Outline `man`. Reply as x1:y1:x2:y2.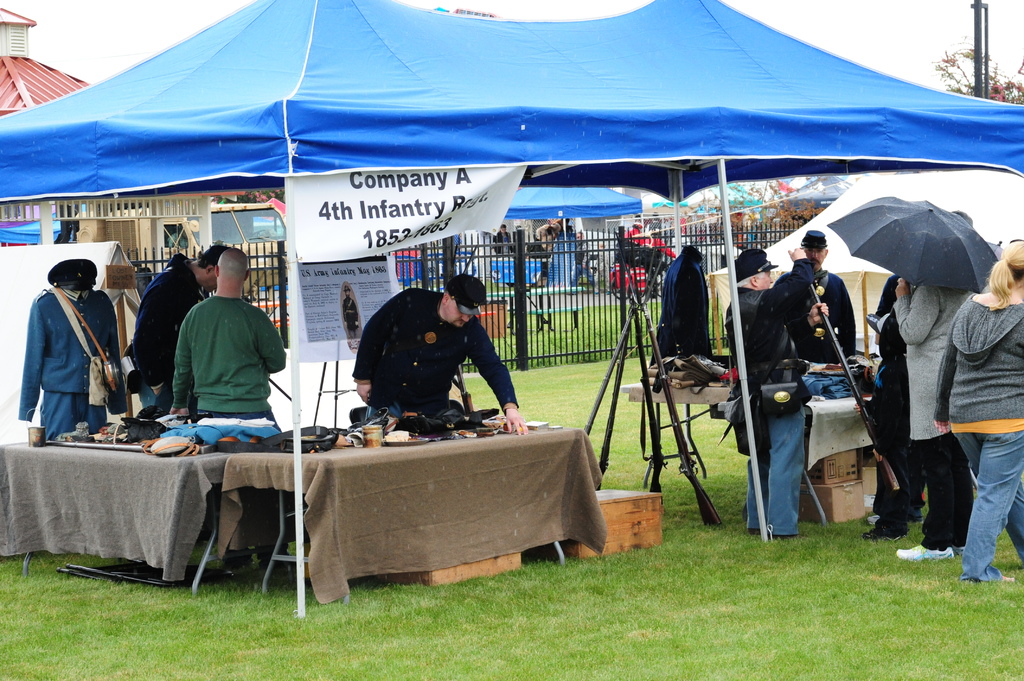
490:215:523:278.
